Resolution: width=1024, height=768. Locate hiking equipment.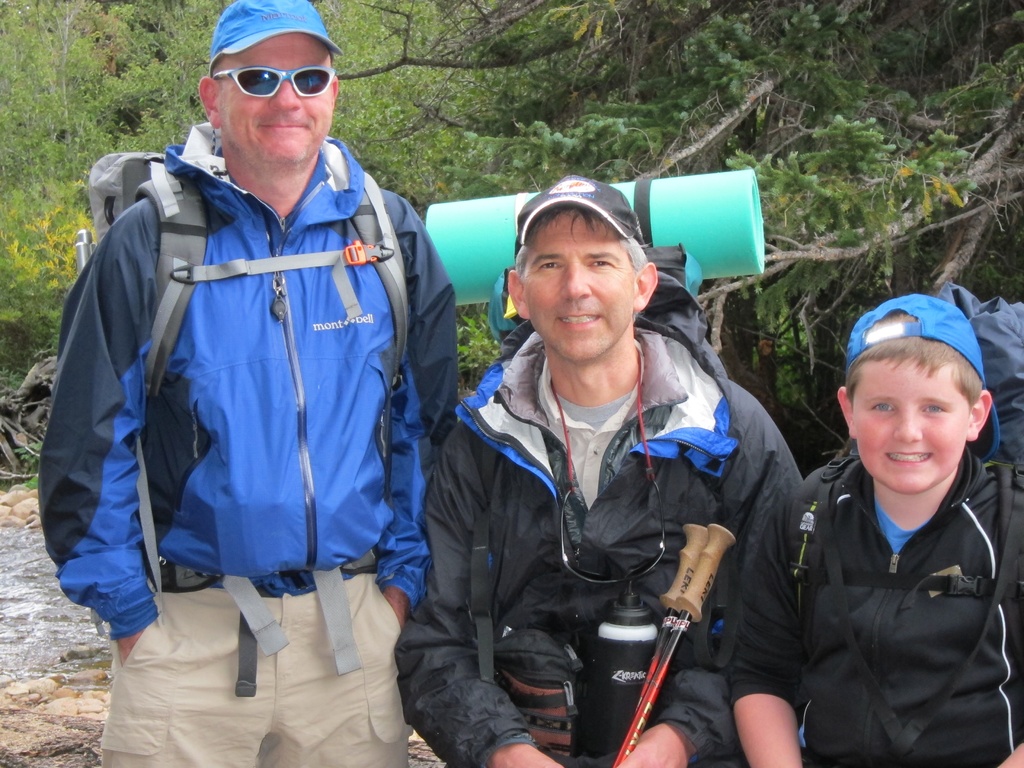
15 124 452 660.
